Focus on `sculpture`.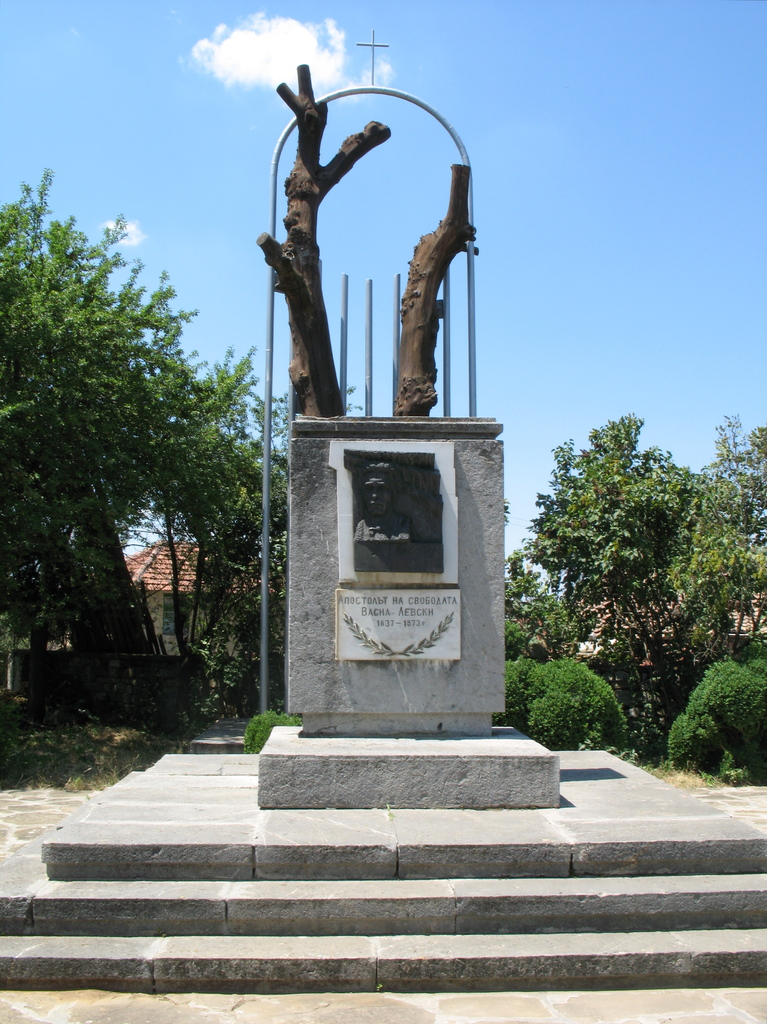
Focused at x1=353, y1=465, x2=418, y2=543.
